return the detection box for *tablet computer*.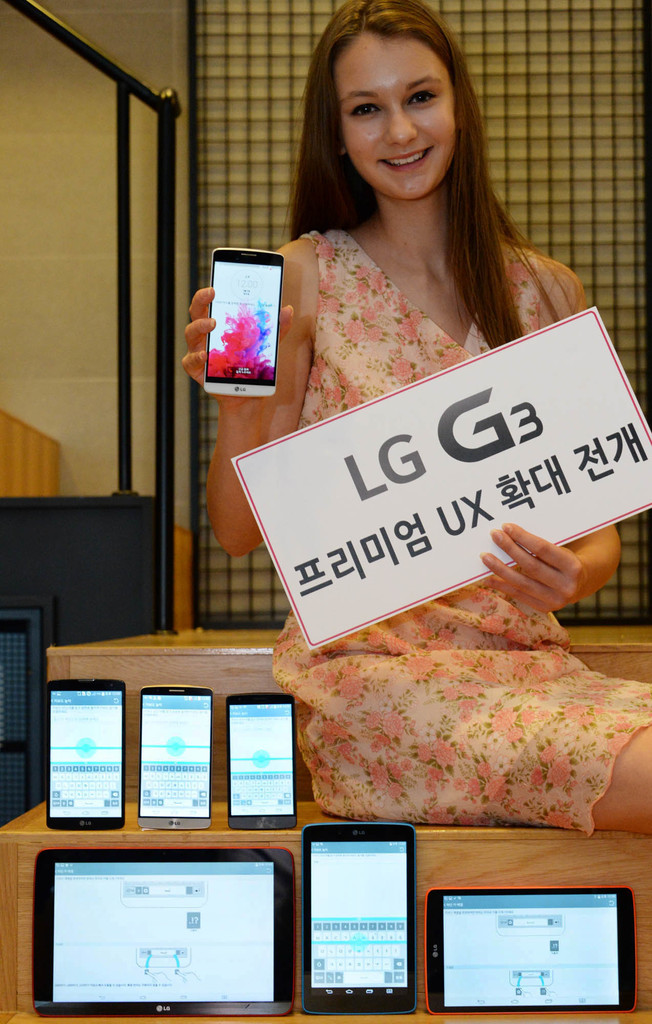
left=302, top=824, right=418, bottom=1014.
